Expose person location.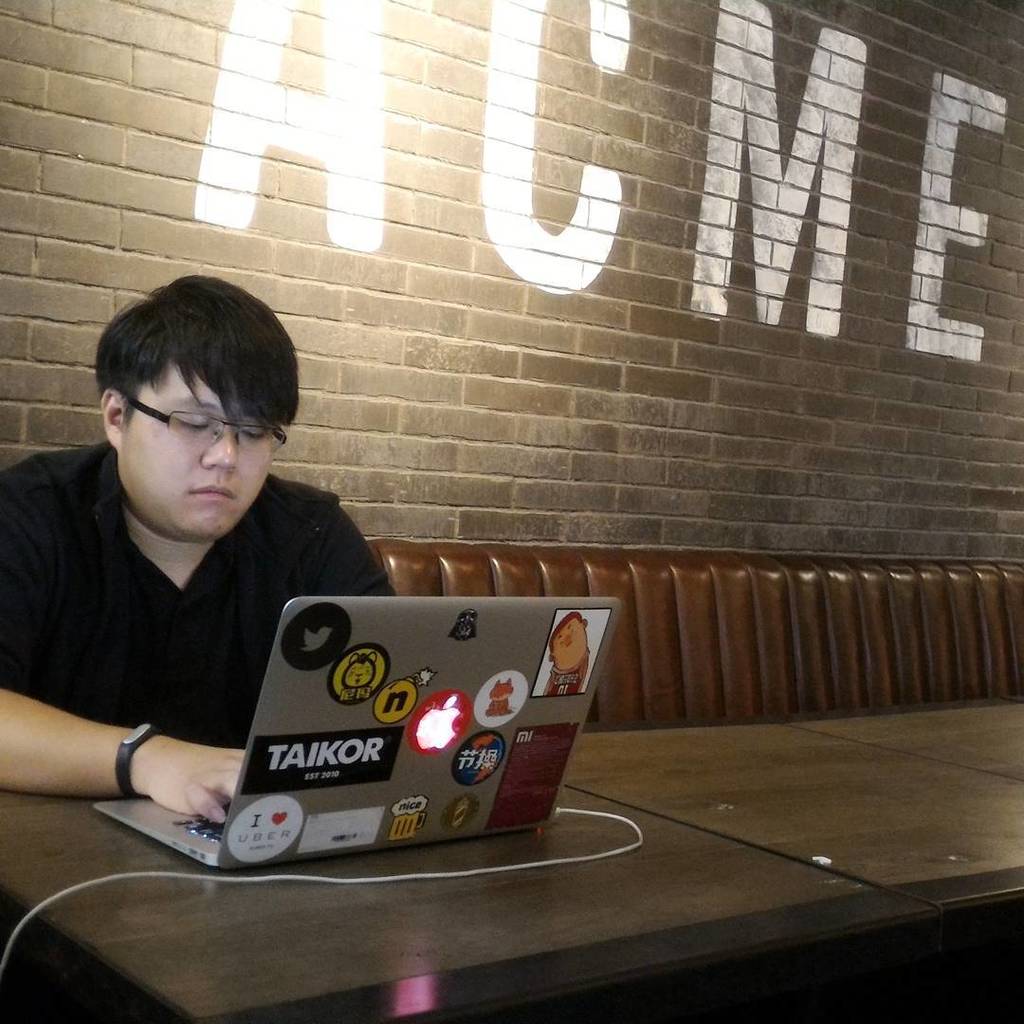
Exposed at [left=0, top=275, right=396, bottom=822].
